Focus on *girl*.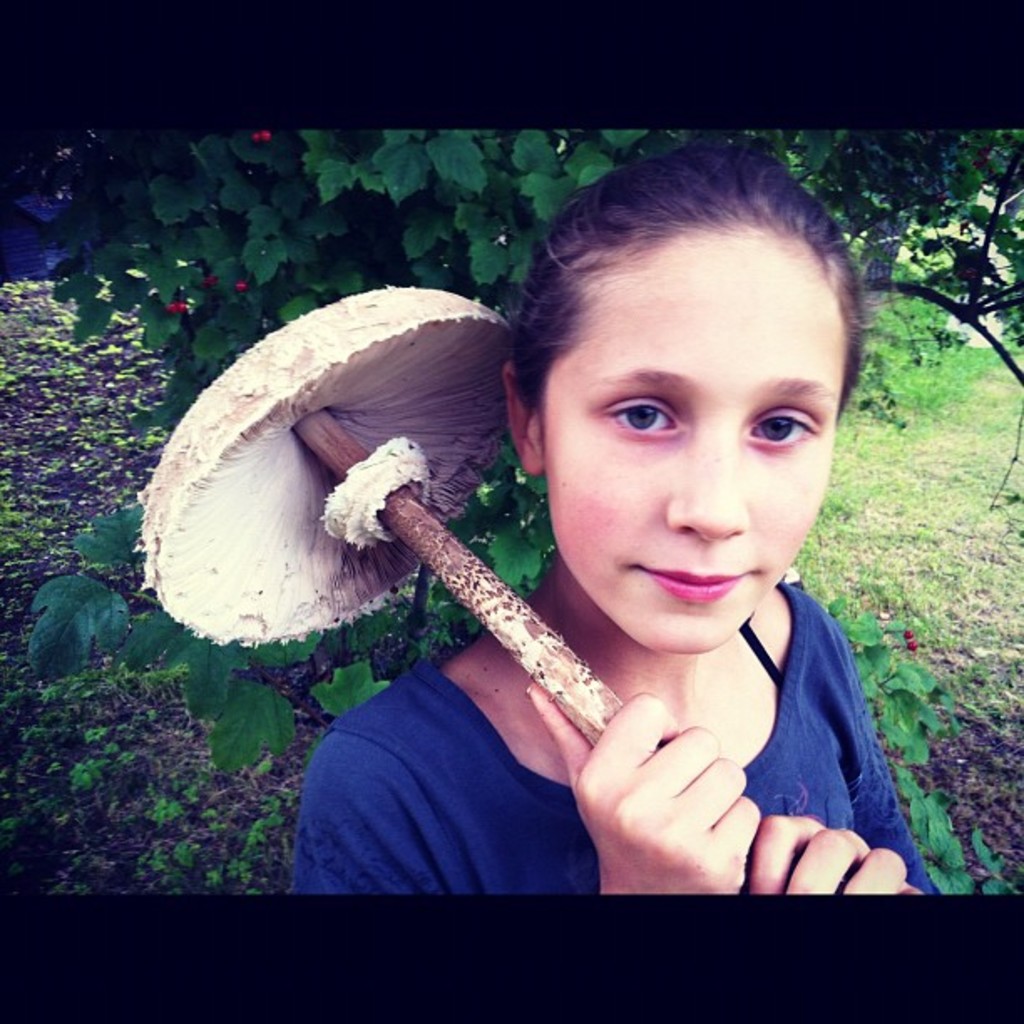
Focused at region(291, 139, 945, 897).
